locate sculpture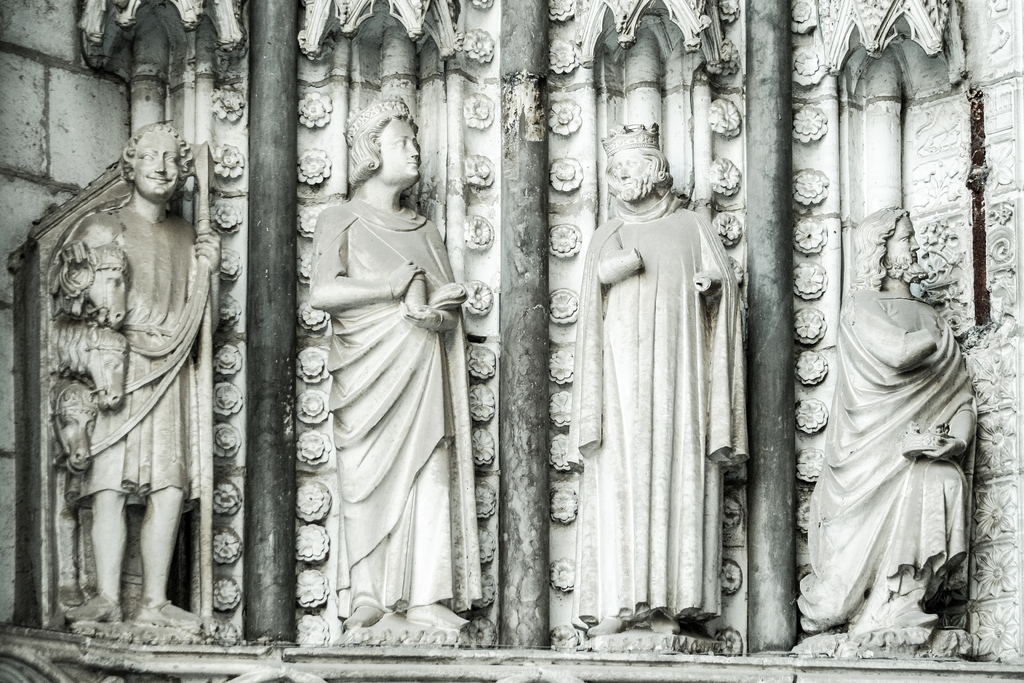
[left=708, top=632, right=746, bottom=654]
